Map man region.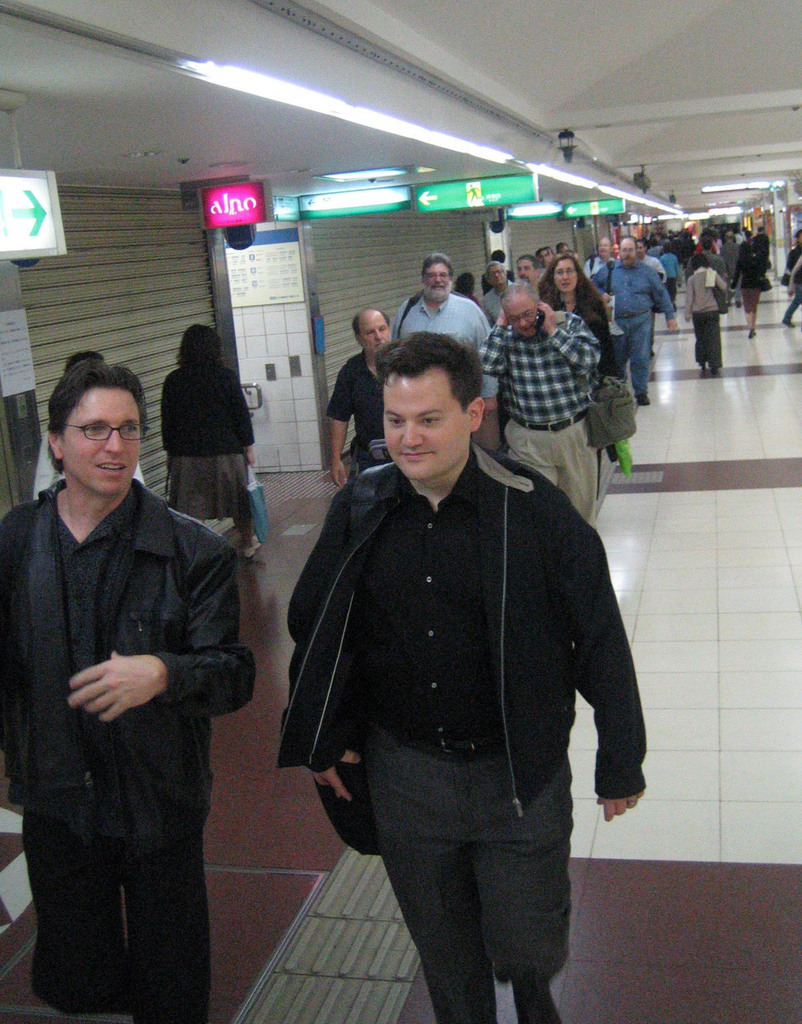
Mapped to {"x1": 598, "y1": 235, "x2": 677, "y2": 404}.
